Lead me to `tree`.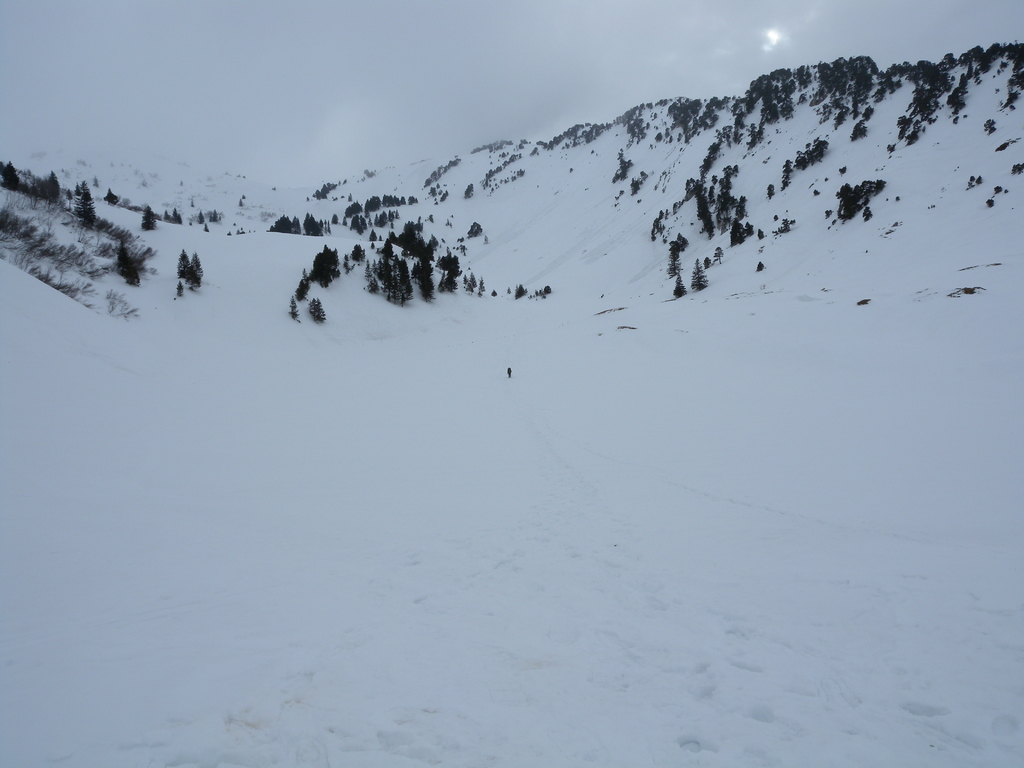
Lead to <box>162,207,170,223</box>.
